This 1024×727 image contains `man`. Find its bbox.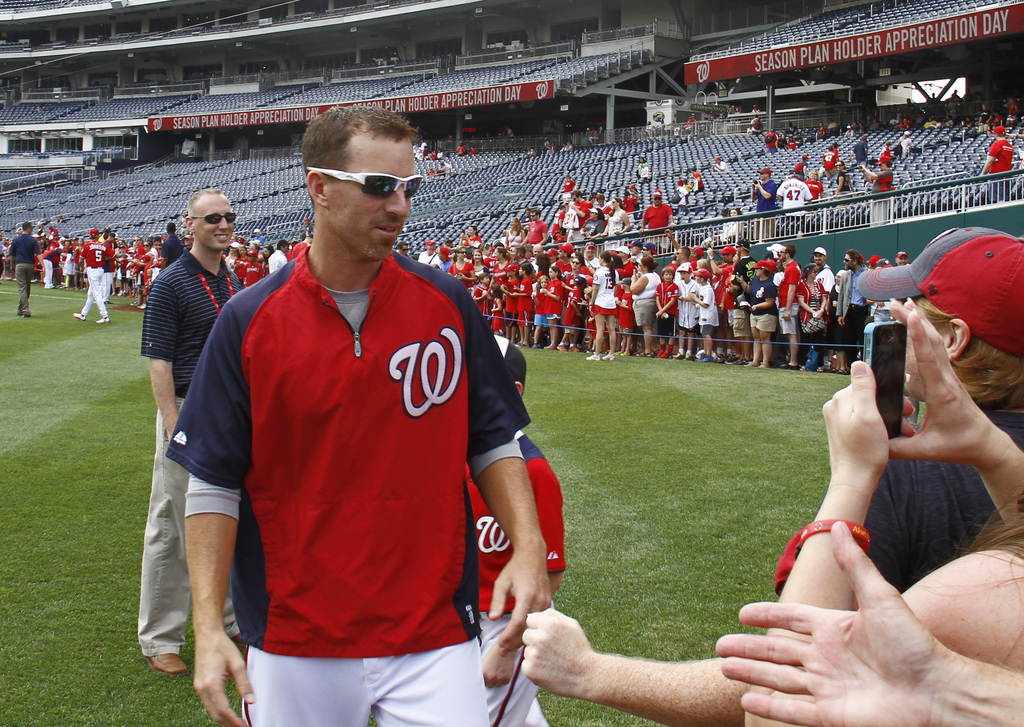
select_region(516, 222, 1023, 726).
